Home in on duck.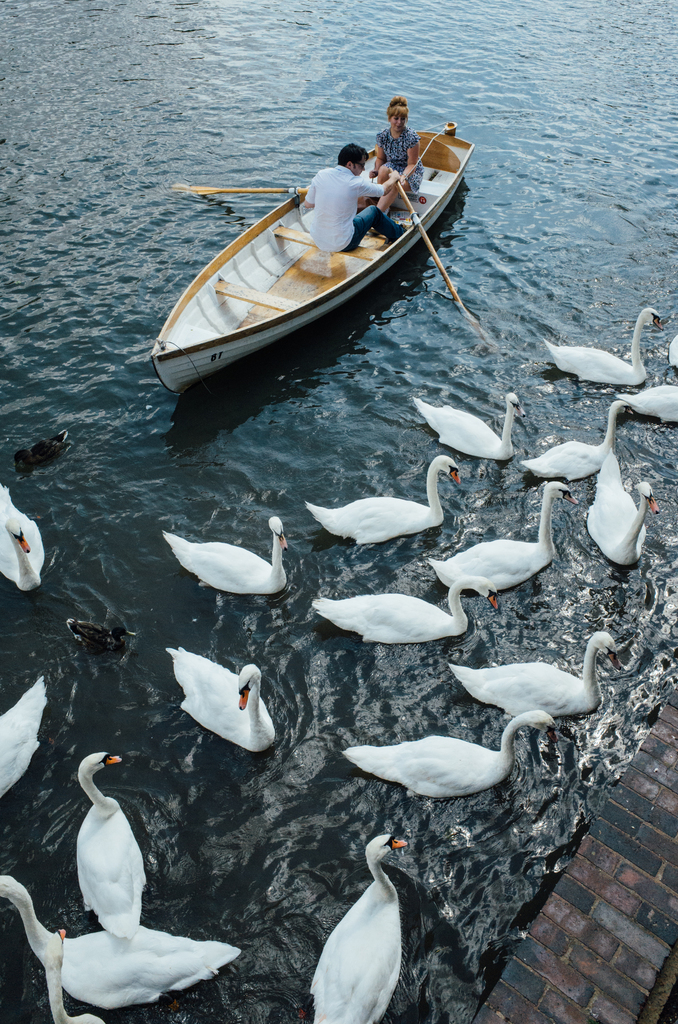
Homed in at locate(449, 627, 624, 722).
